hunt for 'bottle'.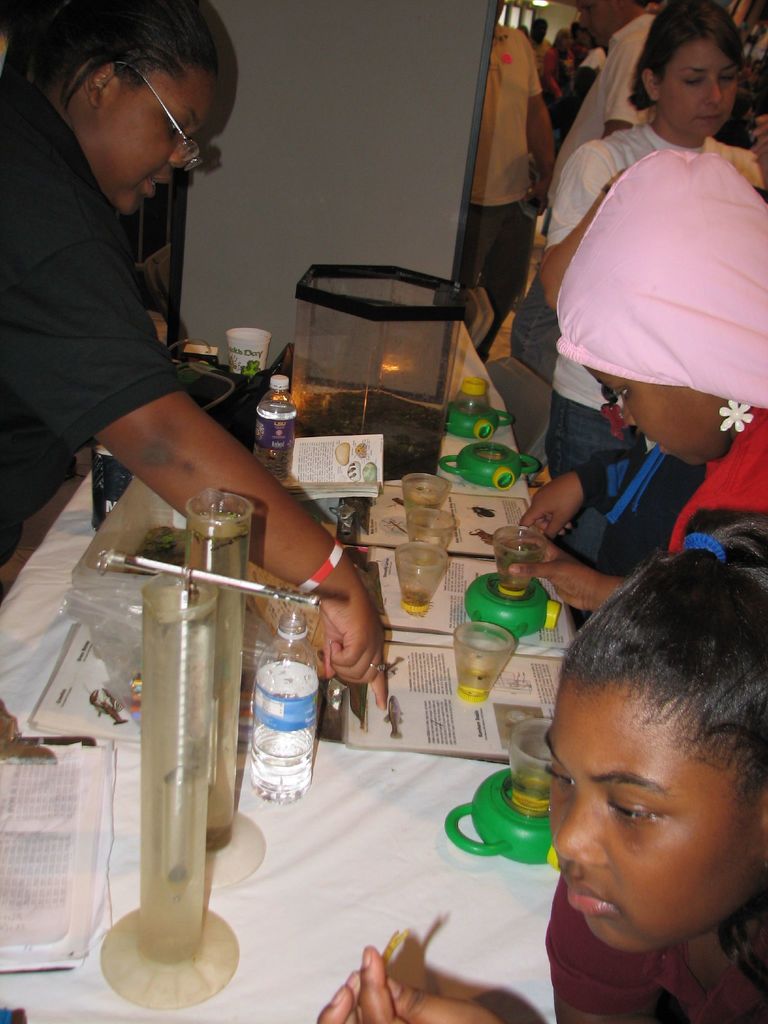
Hunted down at <region>232, 627, 327, 817</region>.
